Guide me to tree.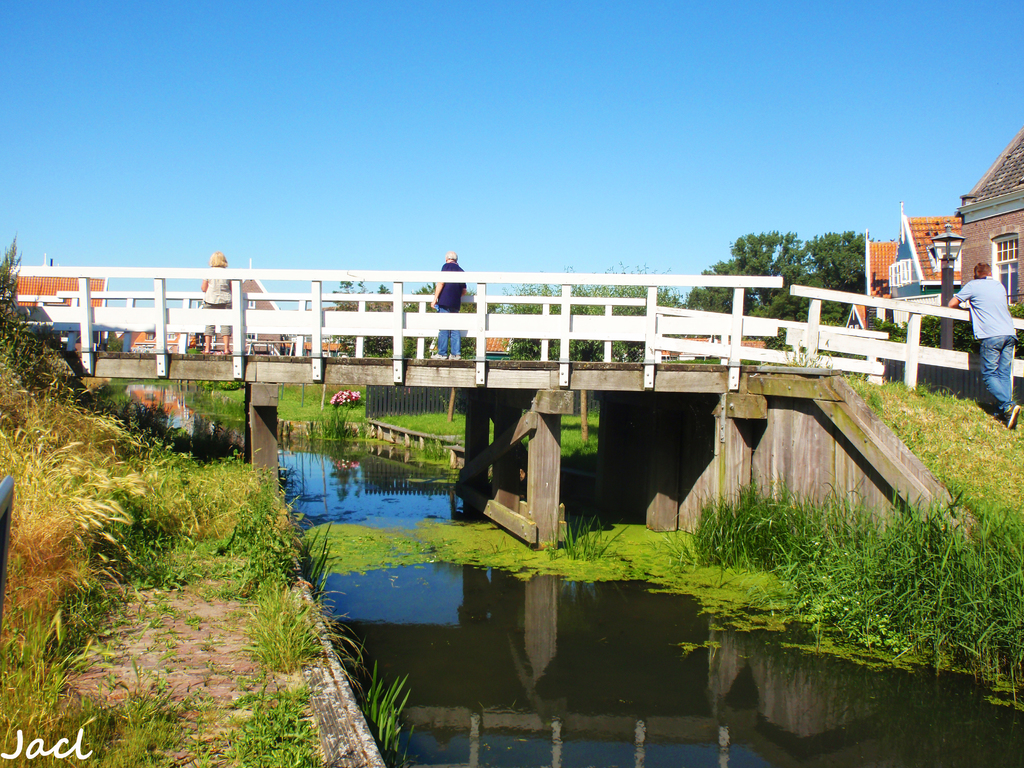
Guidance: {"x1": 332, "y1": 282, "x2": 404, "y2": 357}.
